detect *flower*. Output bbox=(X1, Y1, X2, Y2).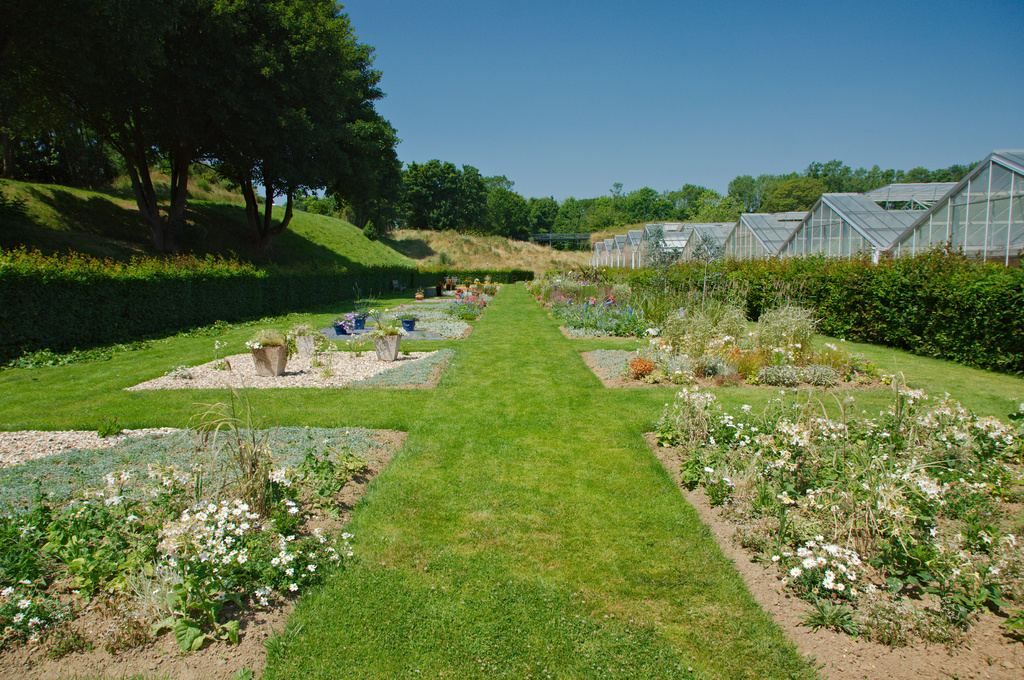
bbox=(207, 504, 216, 510).
